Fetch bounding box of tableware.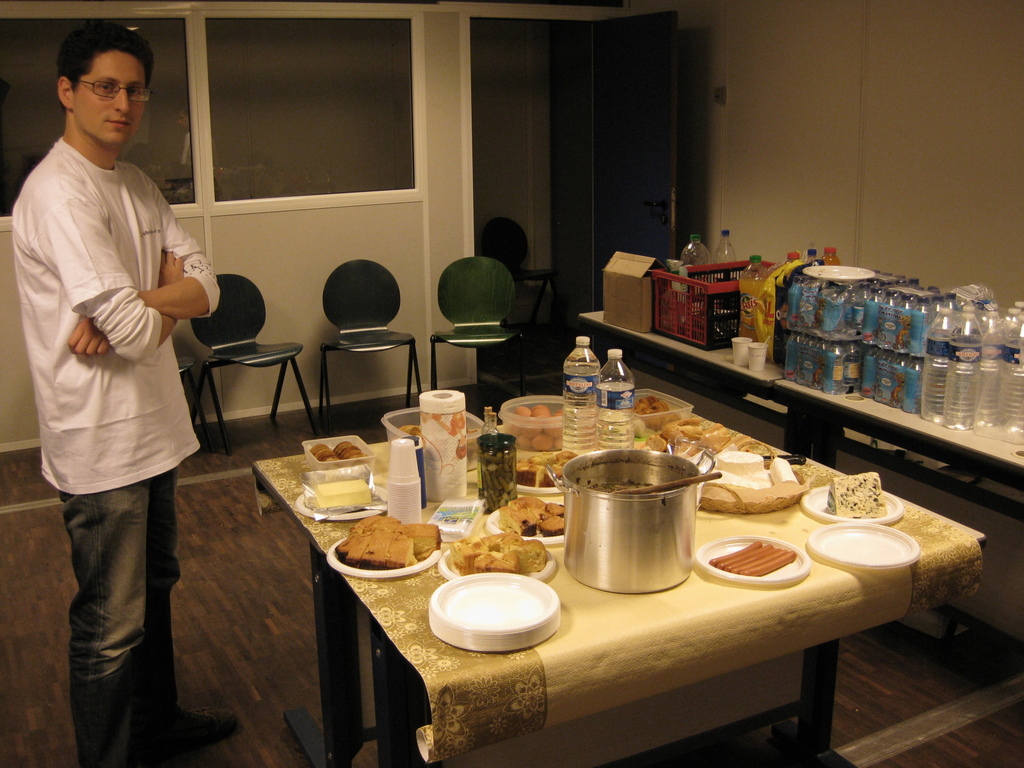
Bbox: locate(476, 431, 518, 515).
